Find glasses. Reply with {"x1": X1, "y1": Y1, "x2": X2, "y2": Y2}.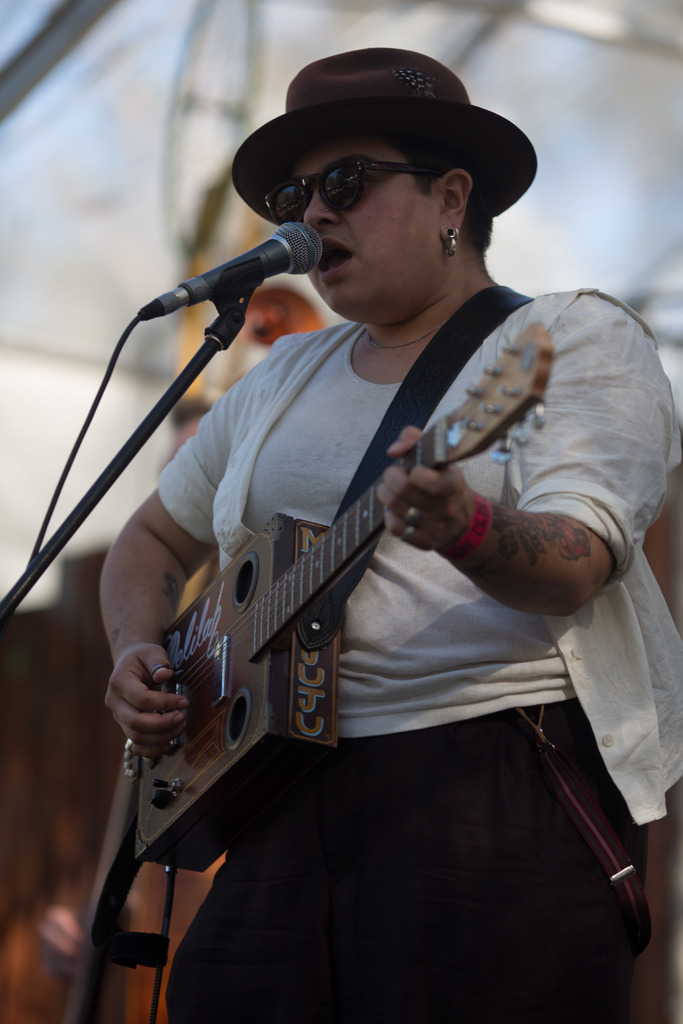
{"x1": 259, "y1": 157, "x2": 445, "y2": 228}.
